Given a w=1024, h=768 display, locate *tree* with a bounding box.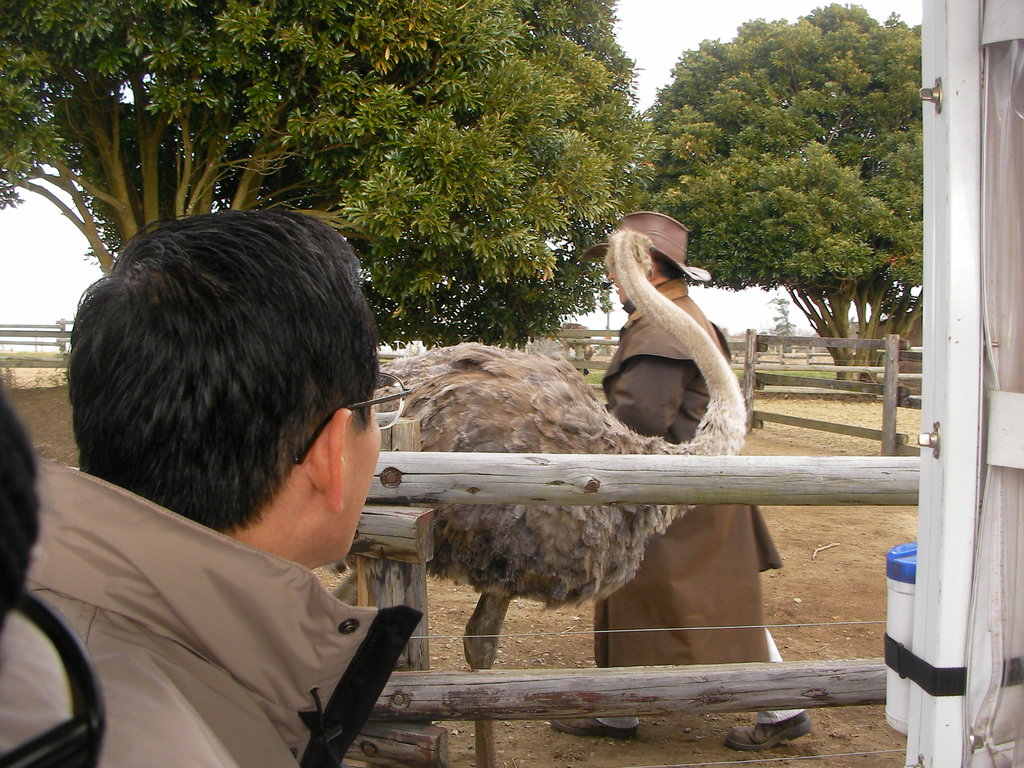
Located: bbox=[642, 3, 932, 384].
